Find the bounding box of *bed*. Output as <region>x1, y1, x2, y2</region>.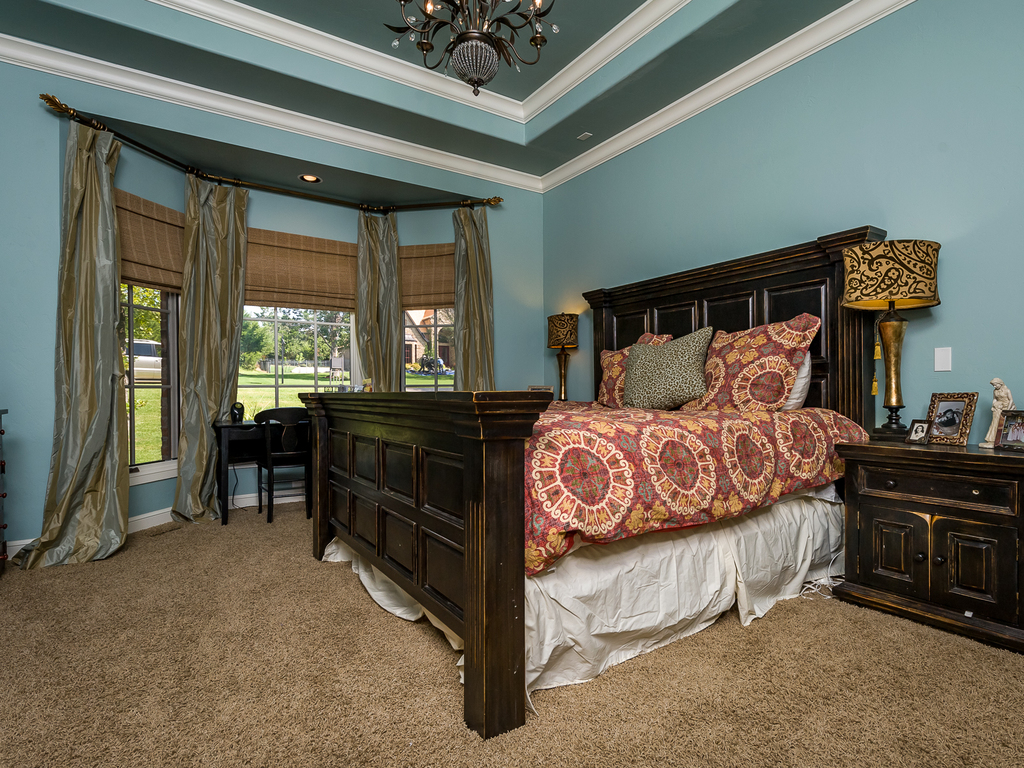
<region>294, 220, 895, 744</region>.
